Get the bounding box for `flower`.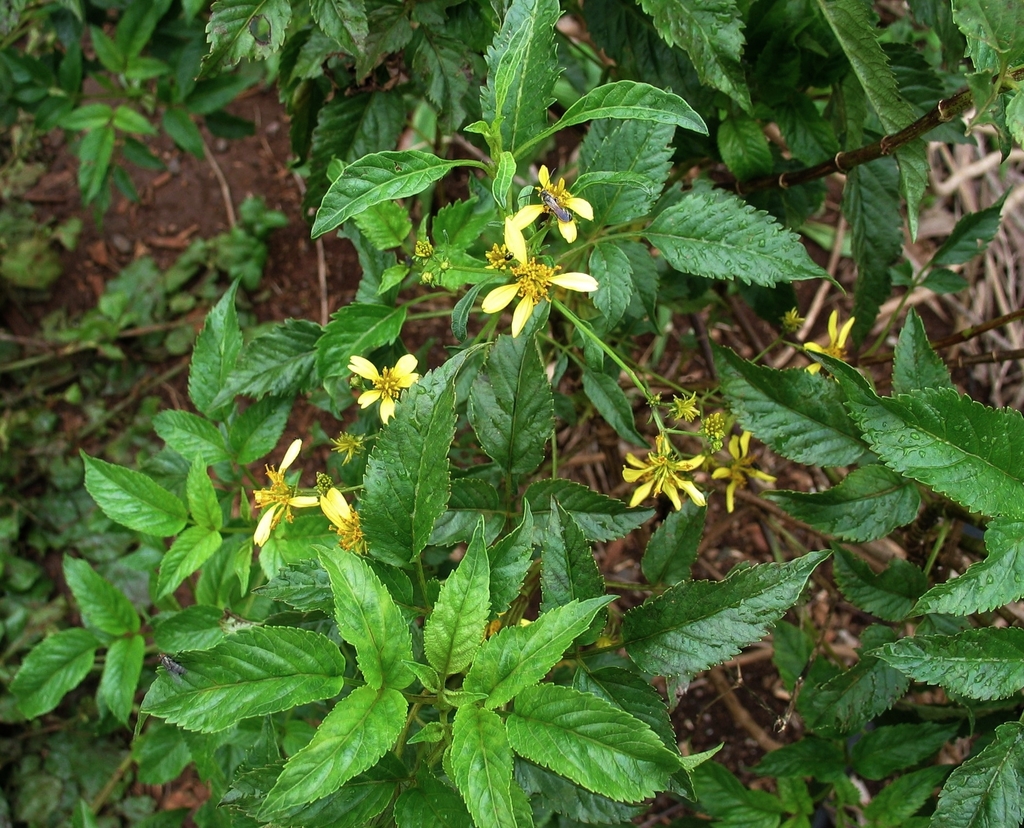
bbox(712, 430, 774, 505).
